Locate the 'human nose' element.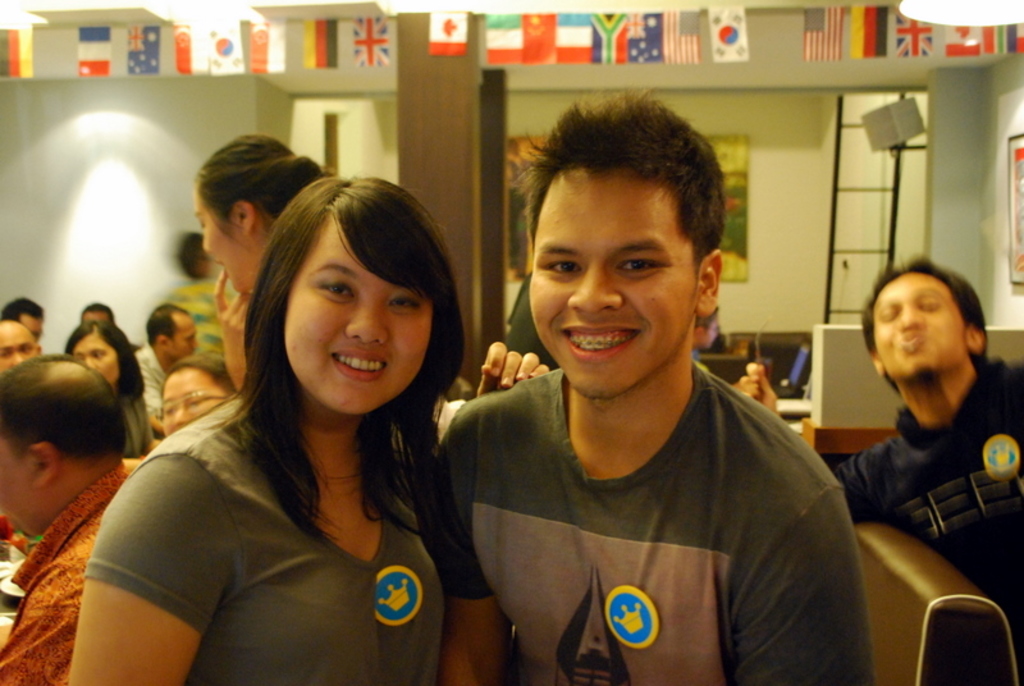
Element bbox: bbox=(342, 298, 385, 340).
